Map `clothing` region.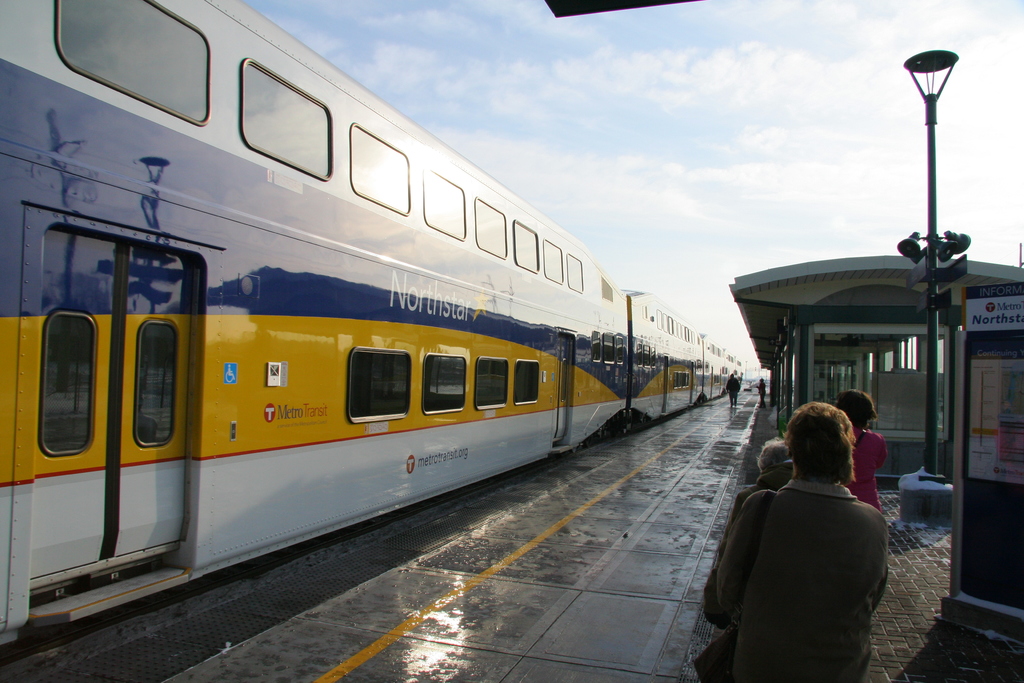
Mapped to (853, 425, 884, 524).
